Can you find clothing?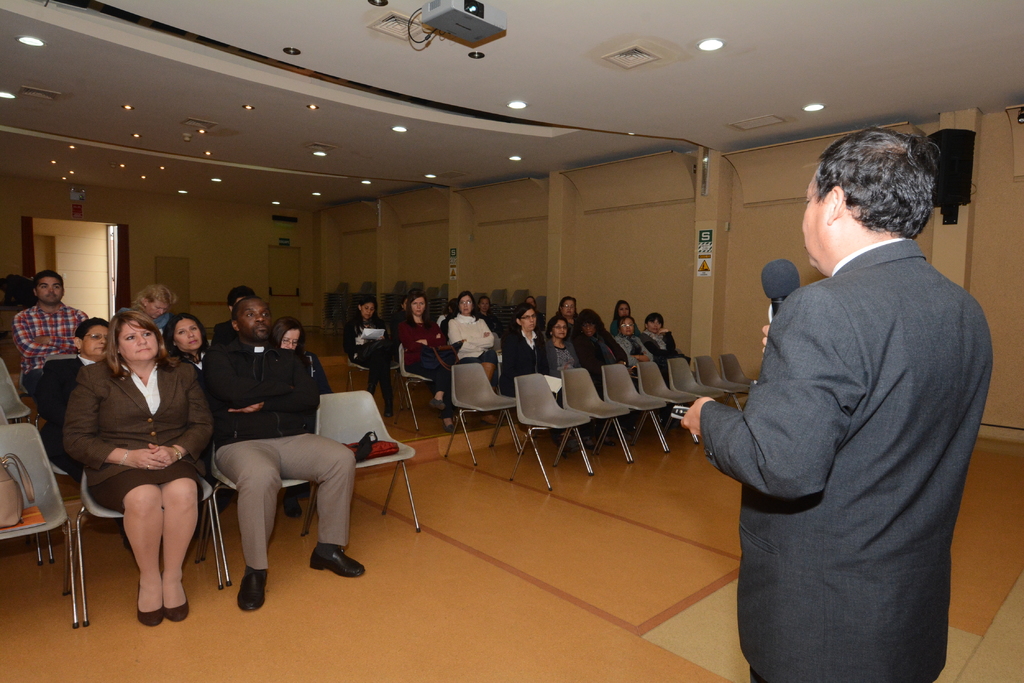
Yes, bounding box: (10,302,93,419).
